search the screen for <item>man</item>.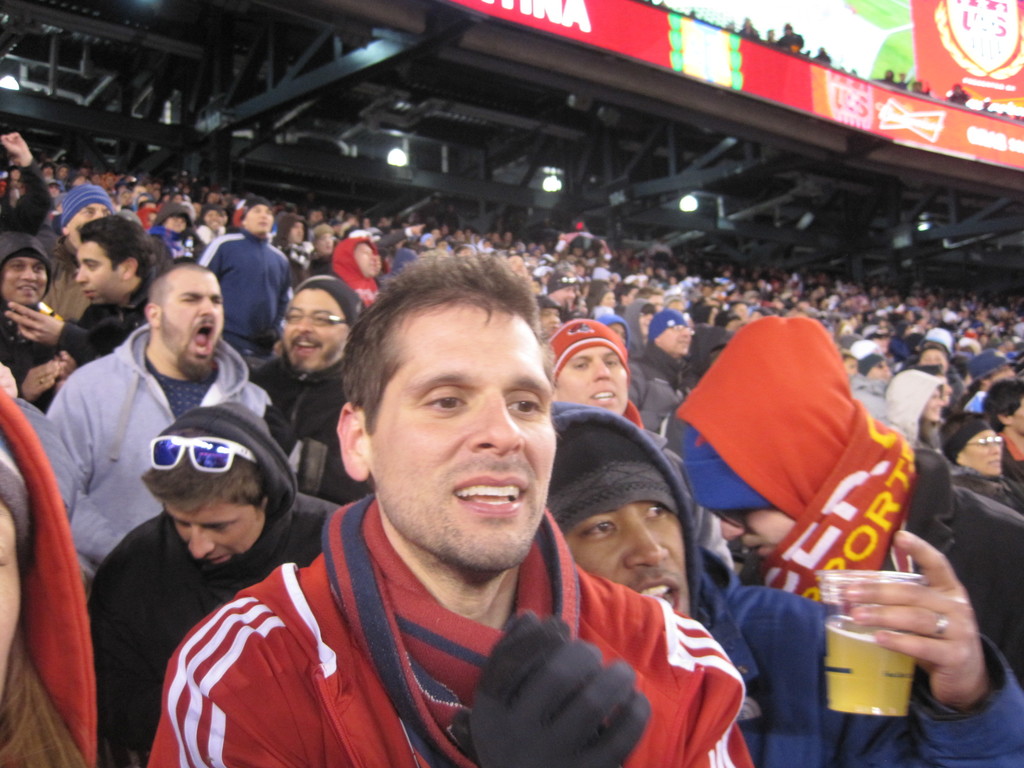
Found at left=248, top=273, right=374, bottom=505.
